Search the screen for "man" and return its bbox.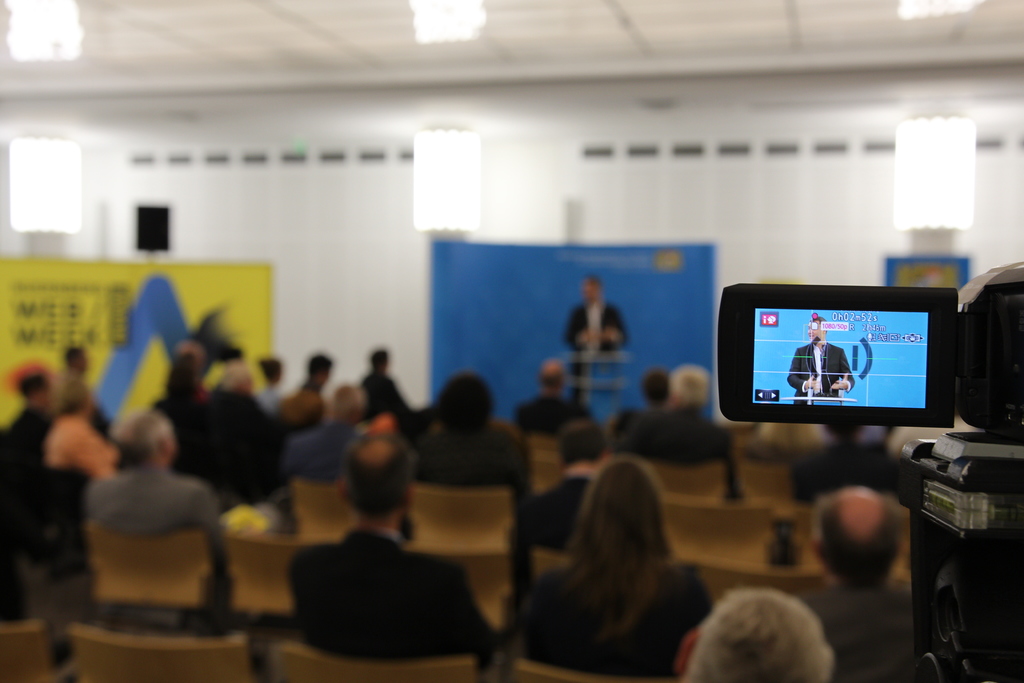
Found: <region>253, 352, 289, 411</region>.
